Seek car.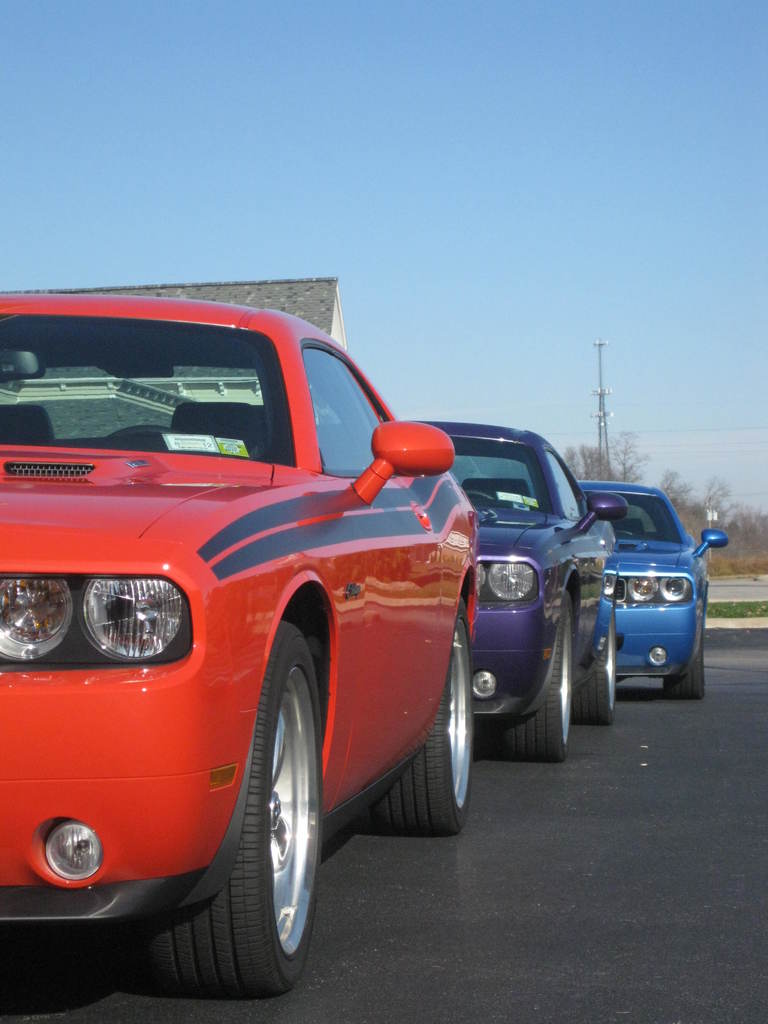
Rect(397, 419, 630, 755).
